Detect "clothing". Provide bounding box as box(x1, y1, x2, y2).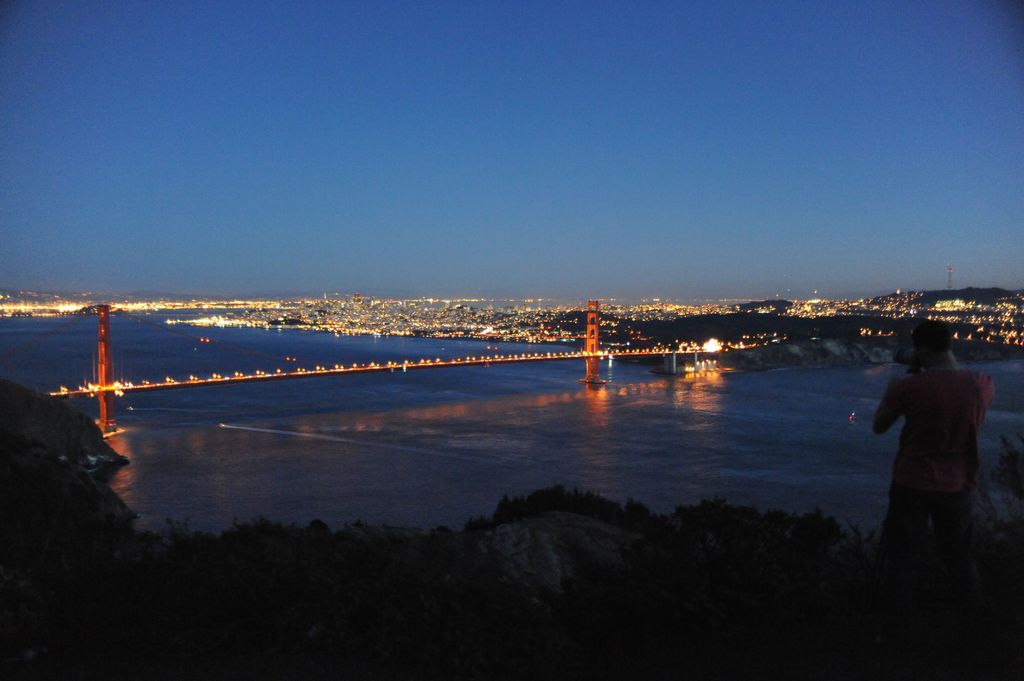
box(867, 351, 989, 548).
